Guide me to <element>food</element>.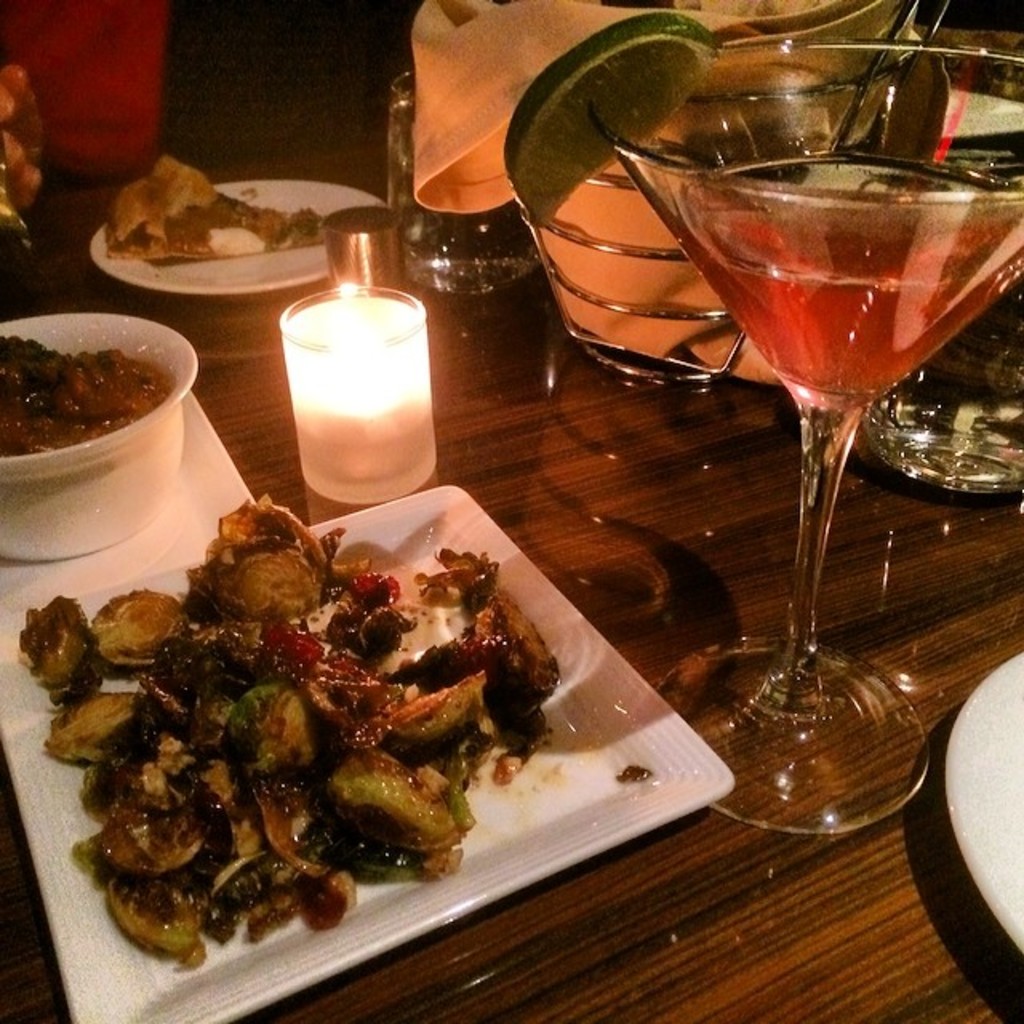
Guidance: region(106, 157, 326, 264).
